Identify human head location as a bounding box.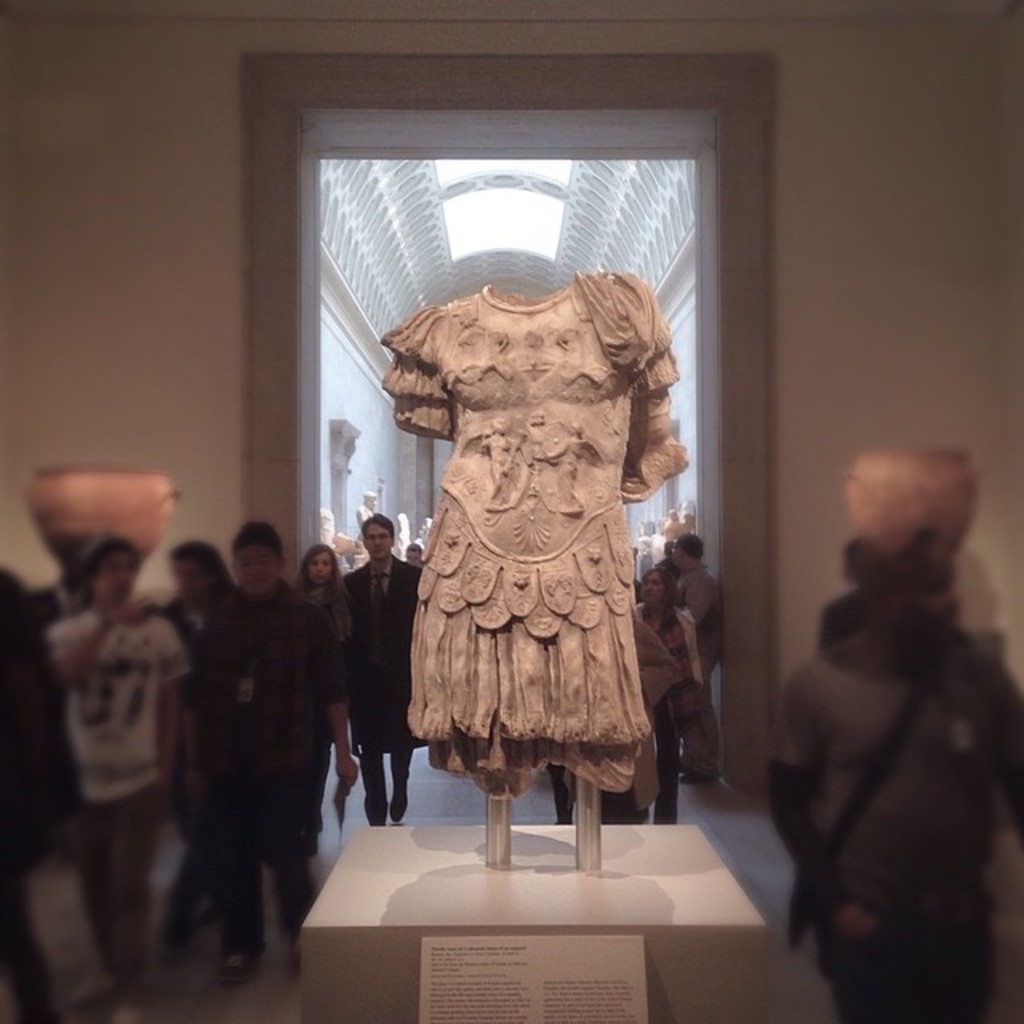
[658, 533, 680, 562].
